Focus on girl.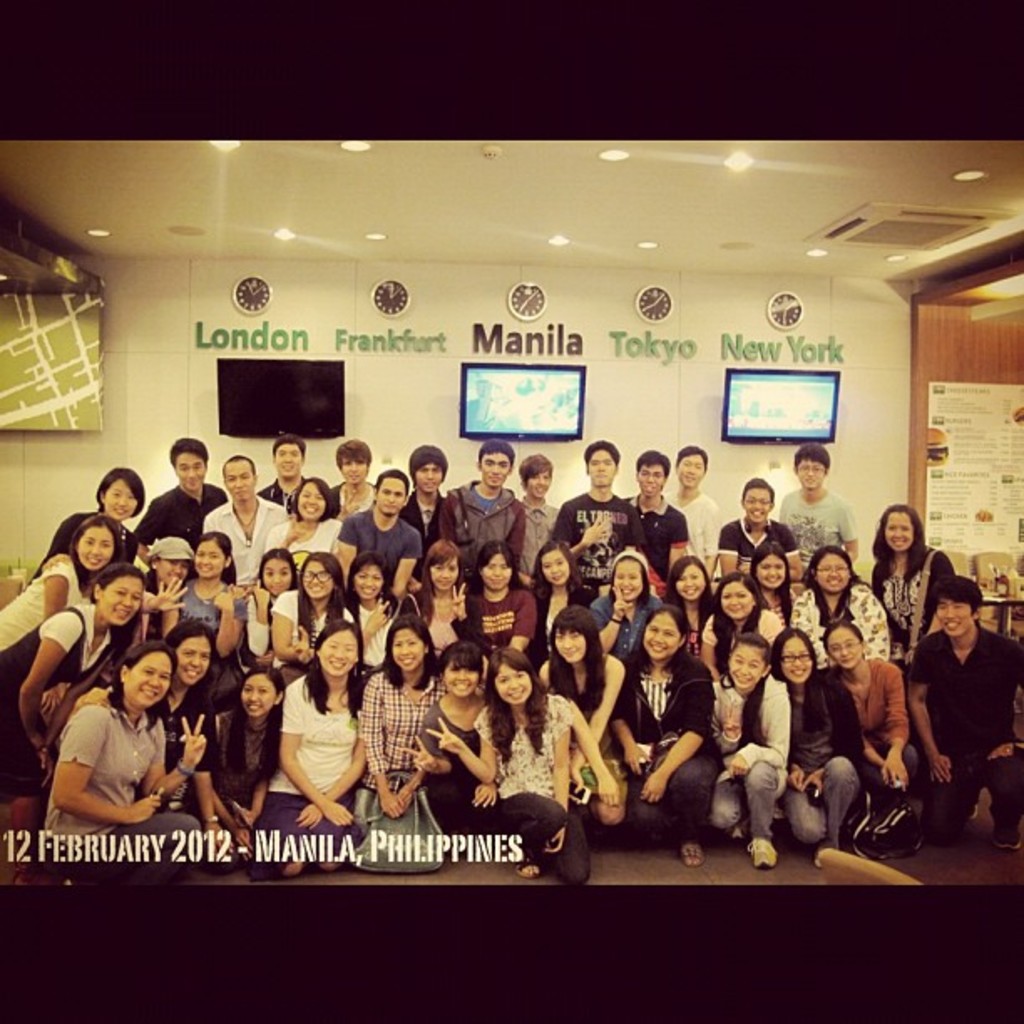
Focused at box(164, 547, 259, 708).
